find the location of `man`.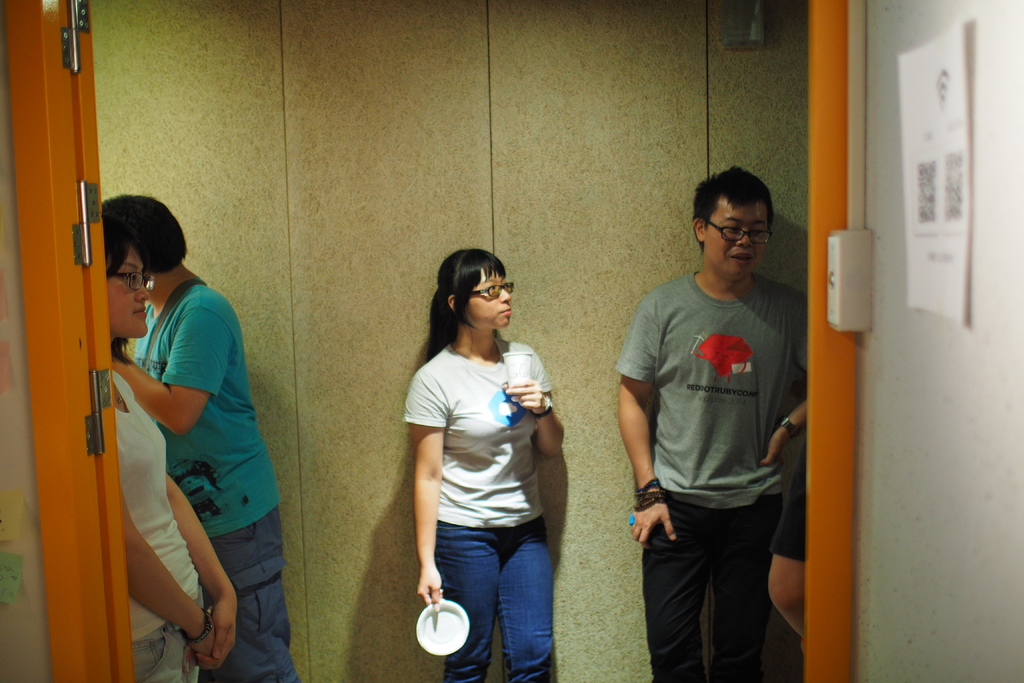
Location: (left=101, top=194, right=303, bottom=682).
